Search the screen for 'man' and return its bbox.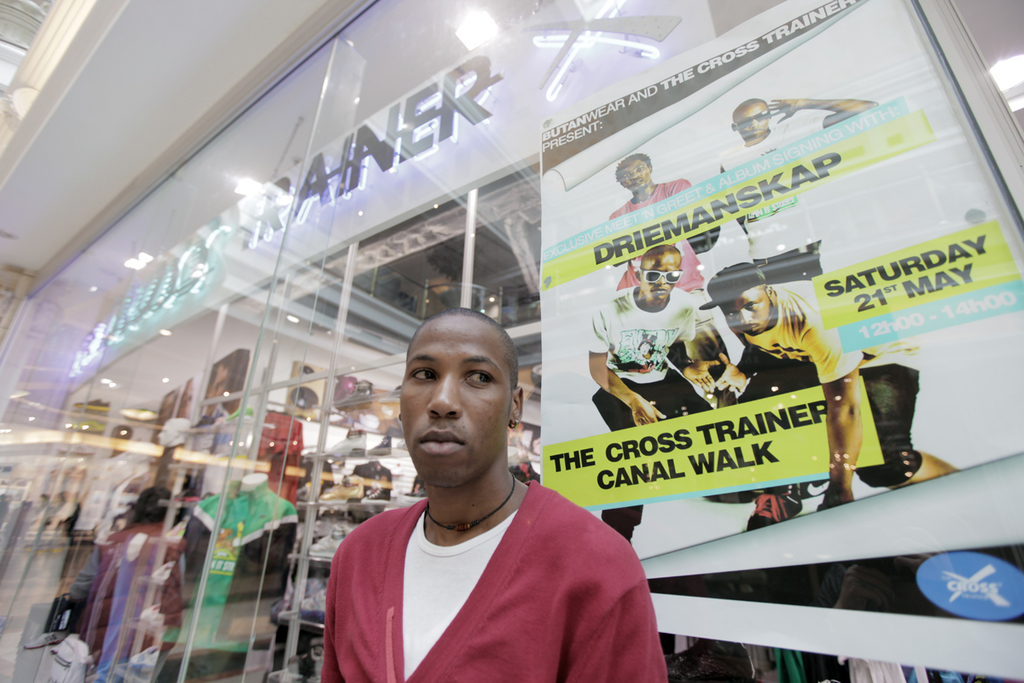
Found: bbox(321, 303, 674, 682).
